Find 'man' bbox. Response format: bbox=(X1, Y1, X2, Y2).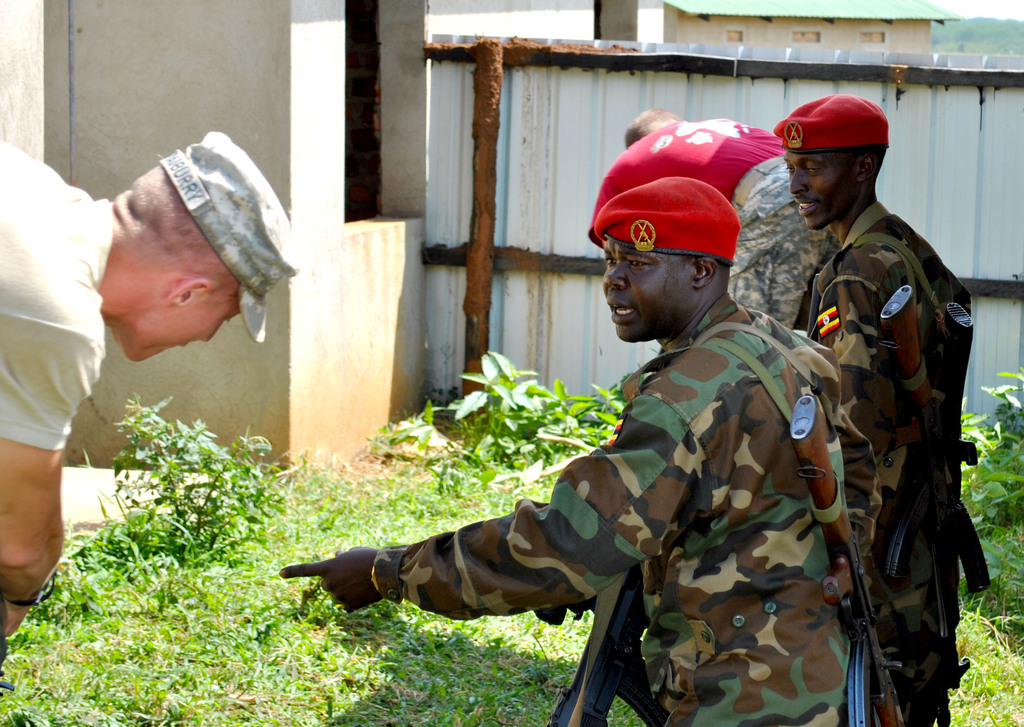
bbox=(723, 155, 842, 337).
